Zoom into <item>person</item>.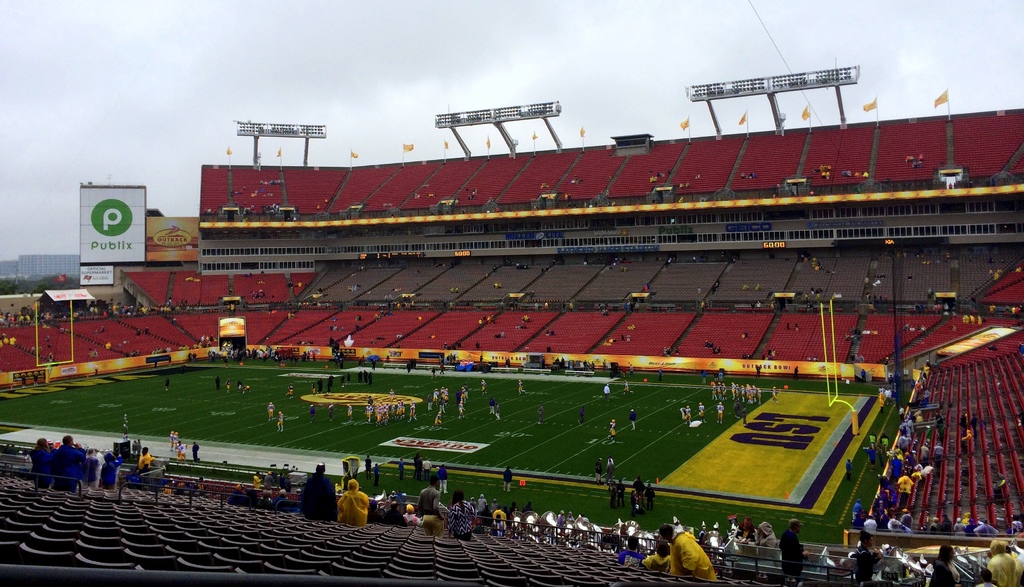
Zoom target: x1=141 y1=451 x2=146 y2=466.
